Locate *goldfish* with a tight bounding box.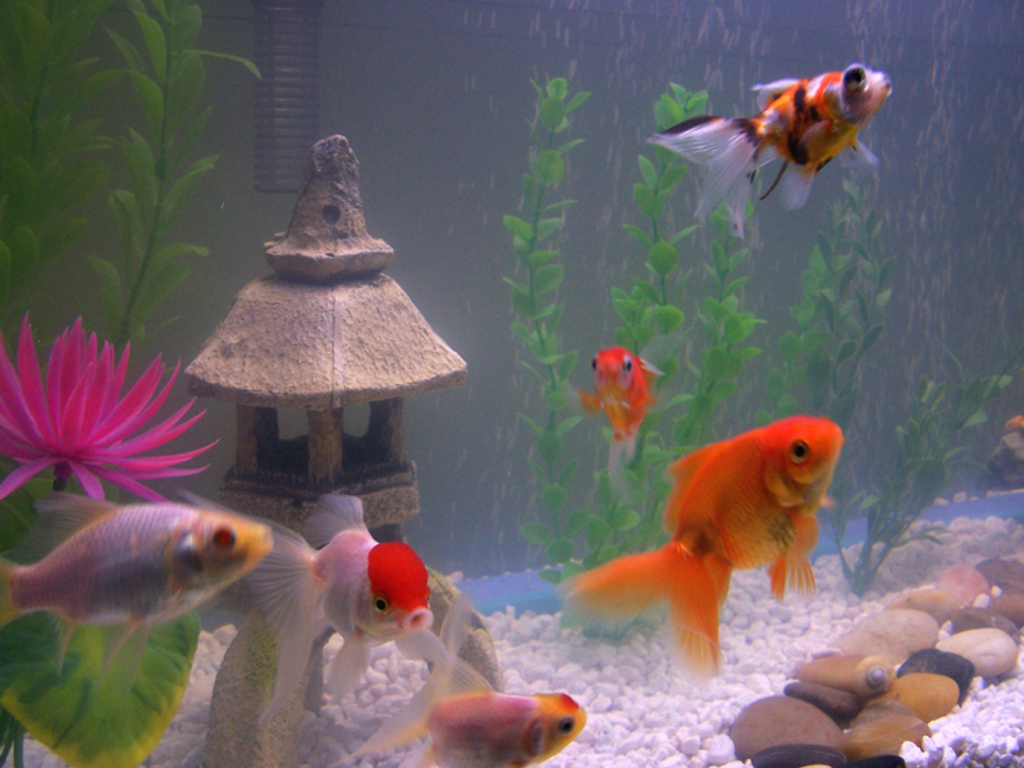
(left=173, top=477, right=434, bottom=699).
